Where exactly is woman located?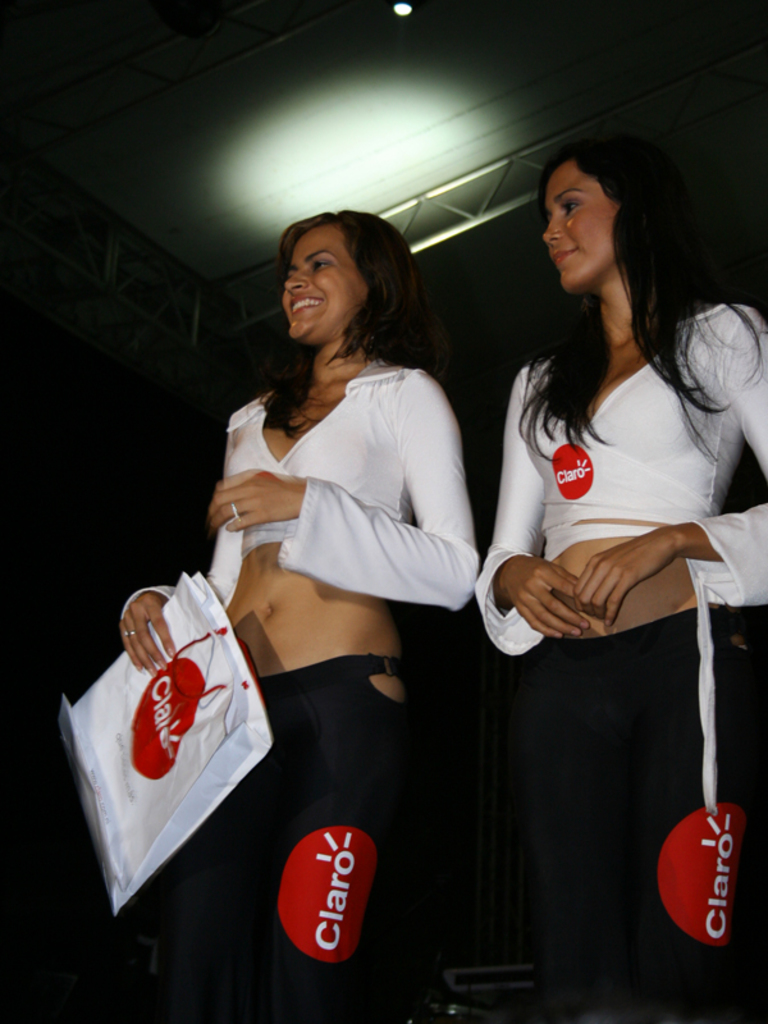
Its bounding box is [193,195,489,1023].
